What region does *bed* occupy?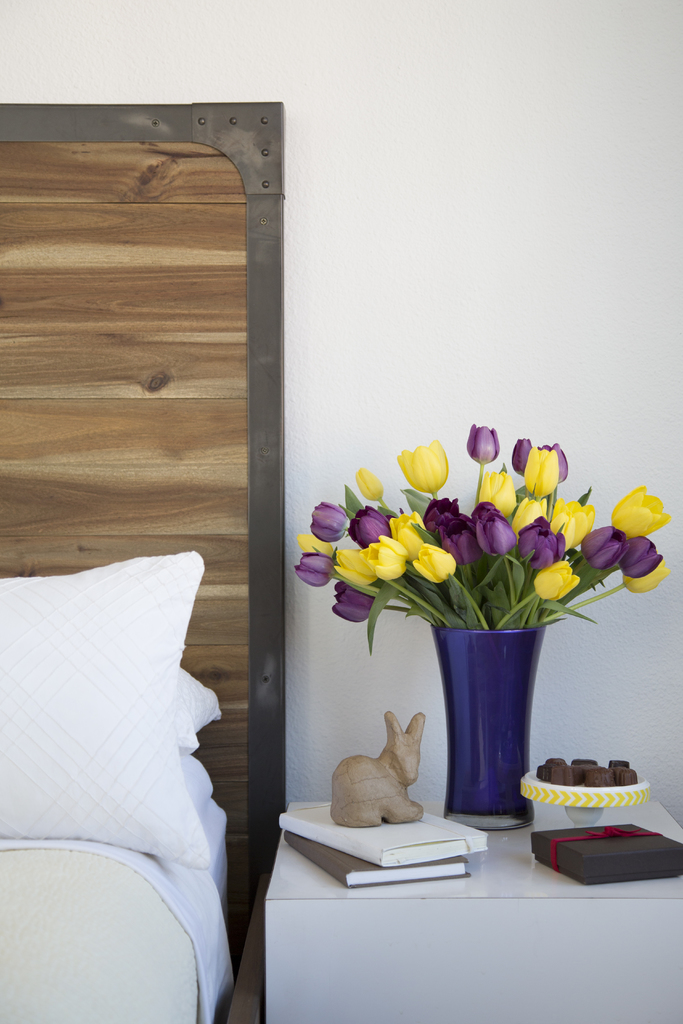
0:97:295:1023.
